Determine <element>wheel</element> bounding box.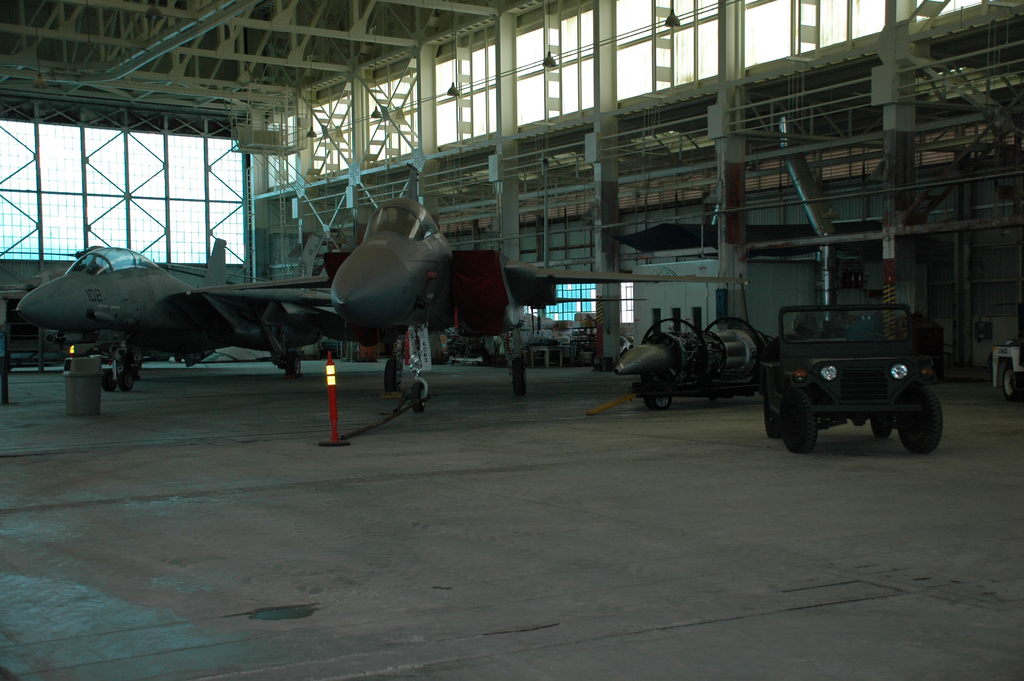
Determined: rect(639, 370, 662, 407).
